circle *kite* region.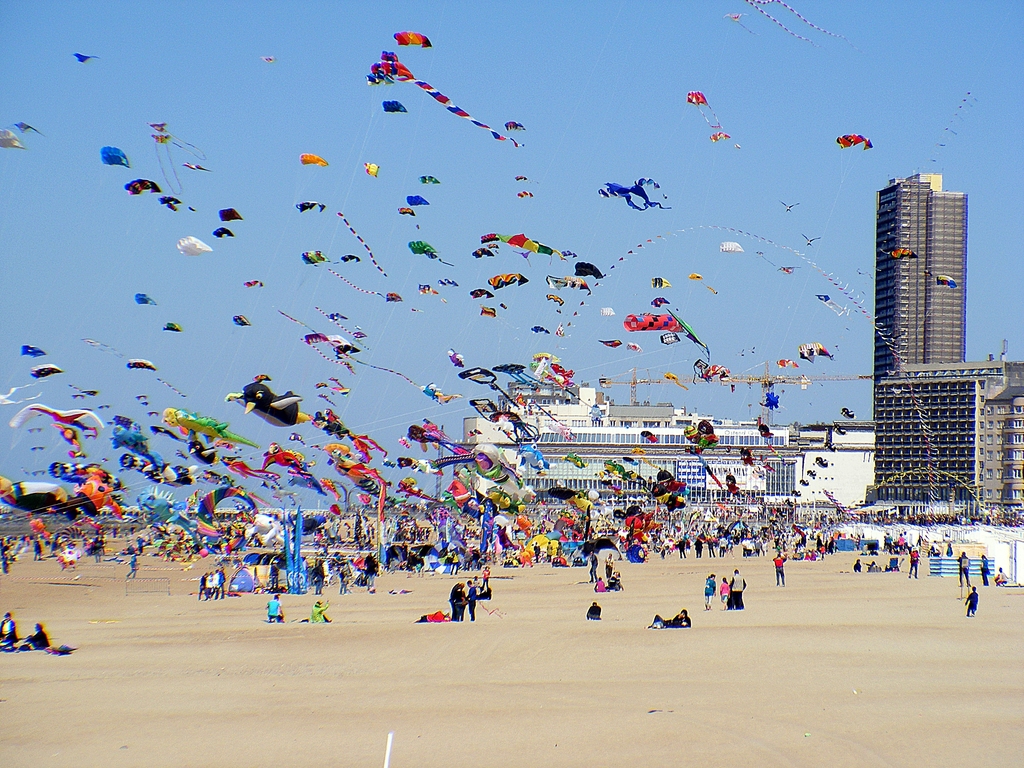
Region: region(80, 336, 117, 359).
